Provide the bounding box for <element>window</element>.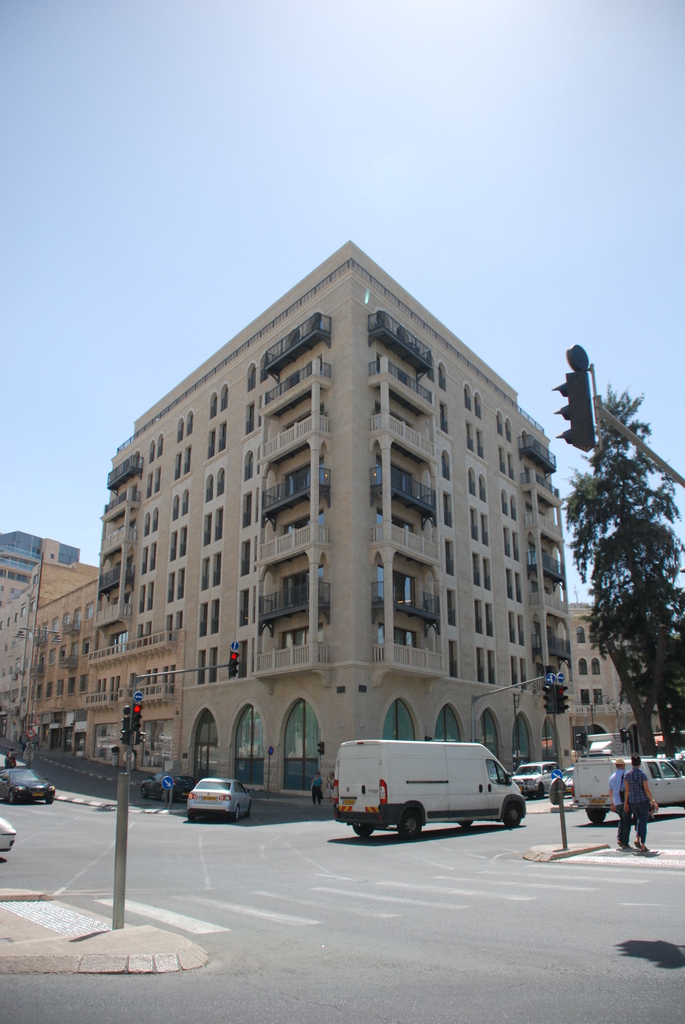
[left=201, top=557, right=212, bottom=591].
